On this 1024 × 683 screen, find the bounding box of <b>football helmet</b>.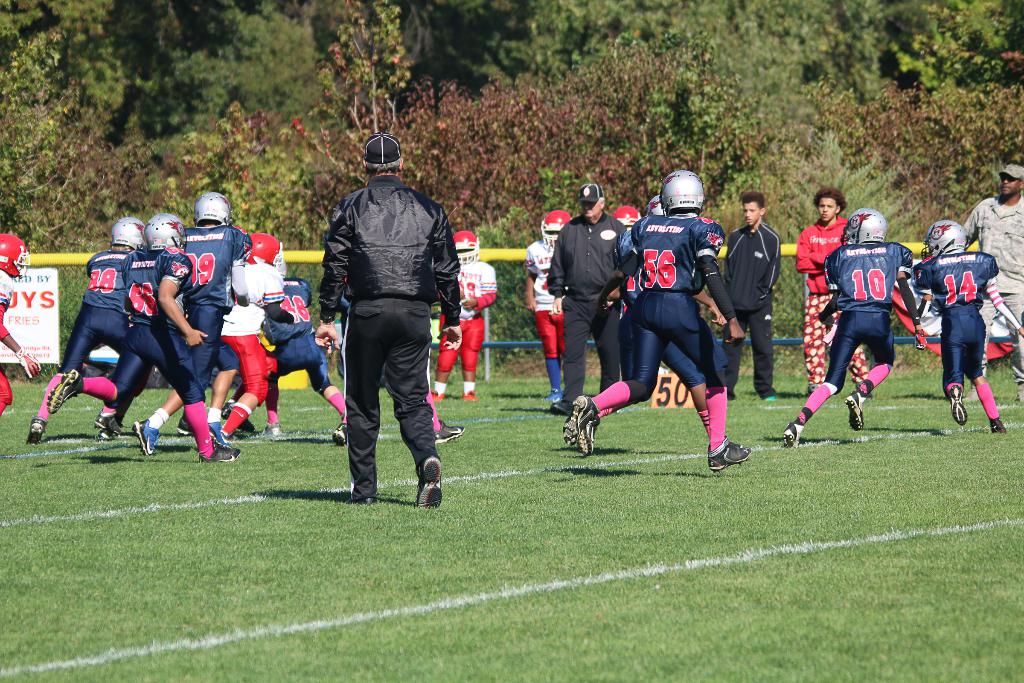
Bounding box: {"left": 838, "top": 206, "right": 890, "bottom": 251}.
